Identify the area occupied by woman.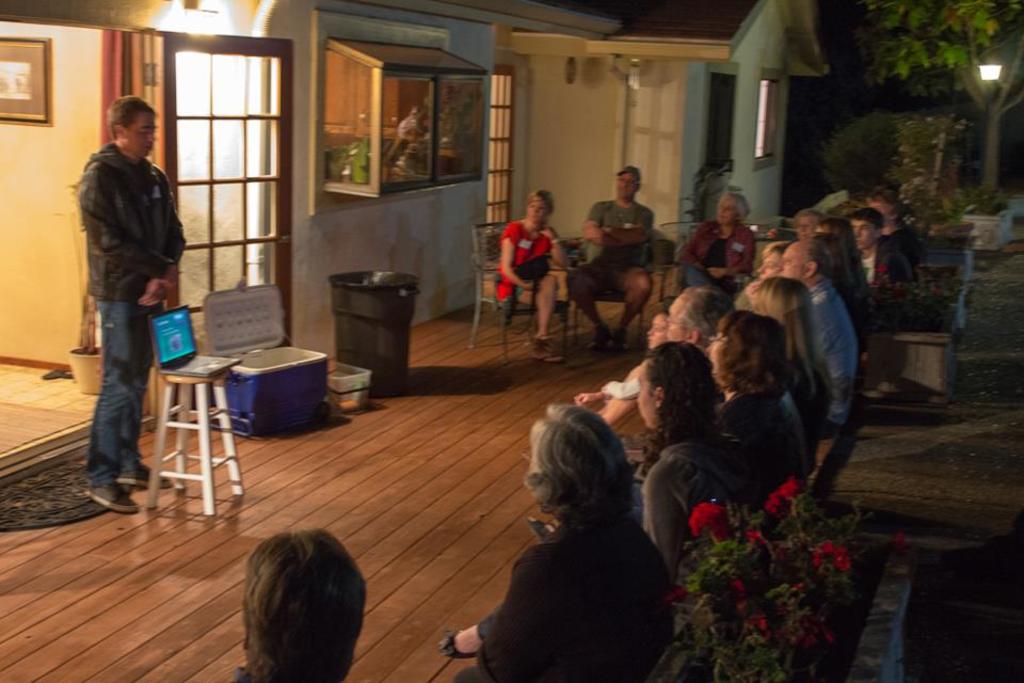
Area: bbox=(717, 306, 811, 505).
